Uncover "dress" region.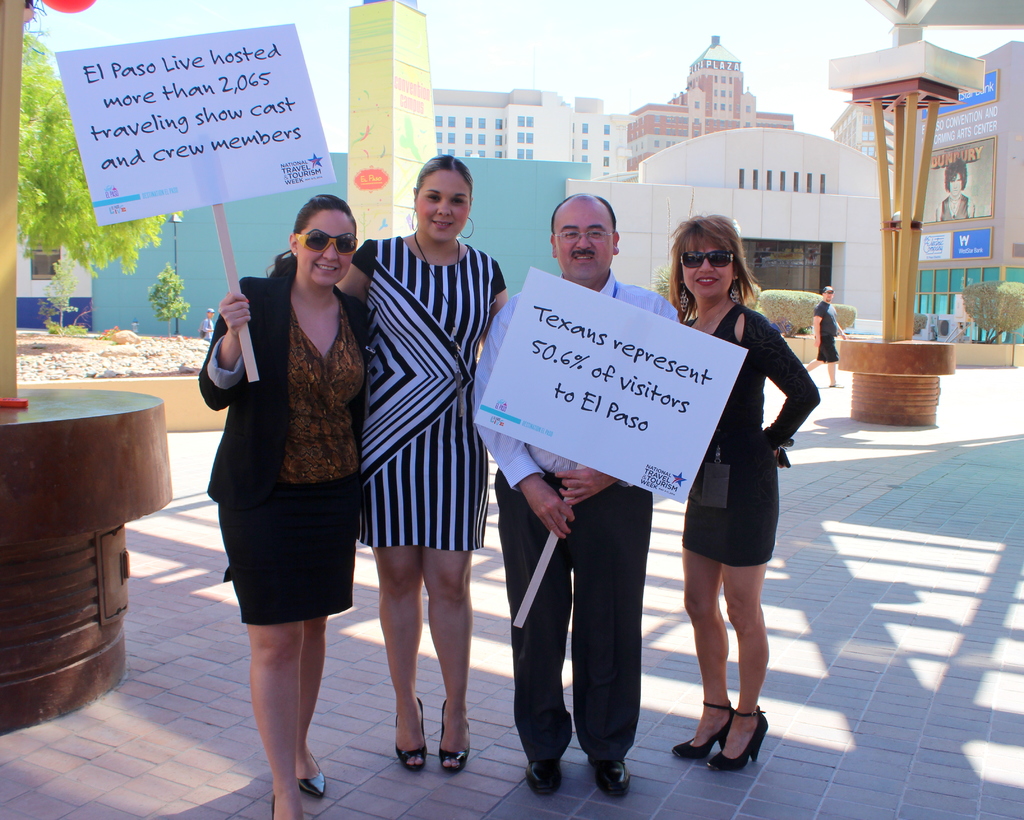
Uncovered: 360:236:509:552.
